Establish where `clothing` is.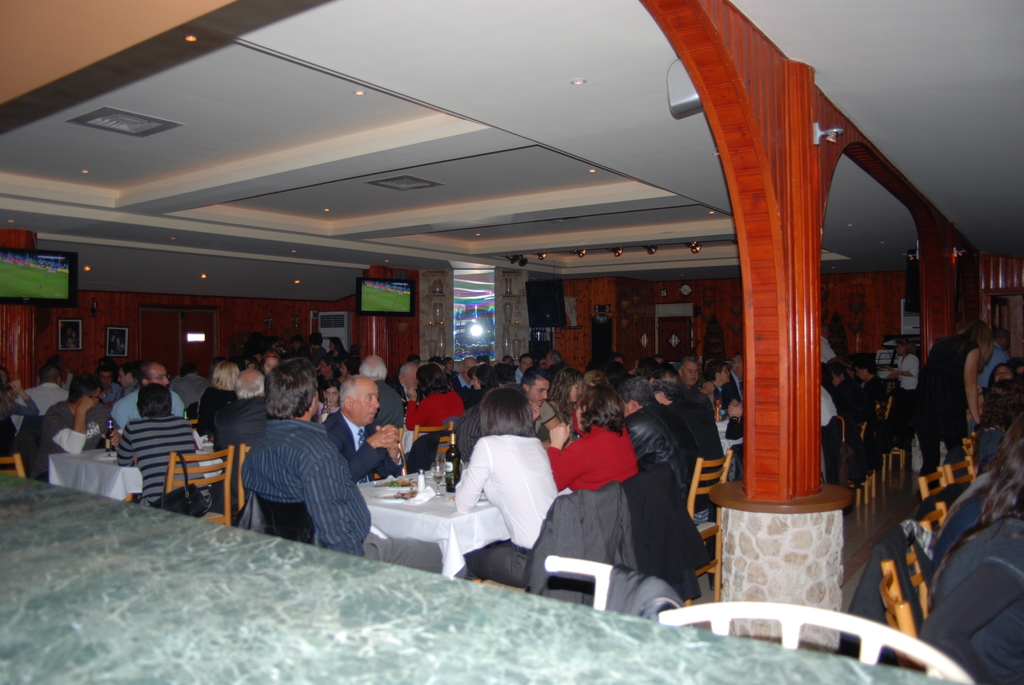
Established at left=525, top=400, right=566, bottom=436.
